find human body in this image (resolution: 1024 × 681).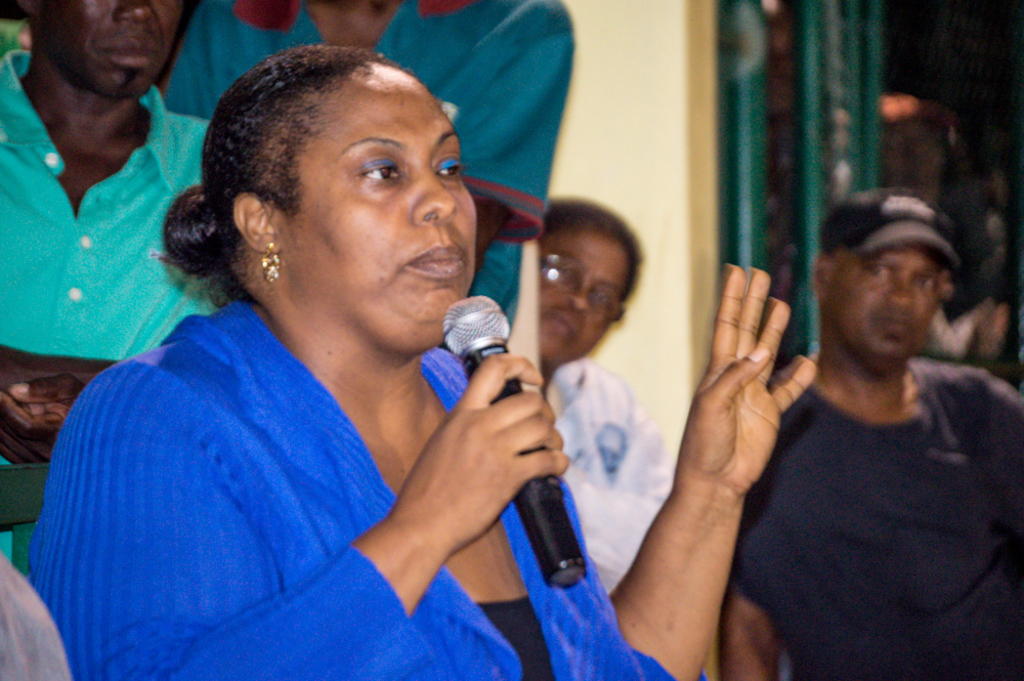
box=[27, 291, 816, 680].
